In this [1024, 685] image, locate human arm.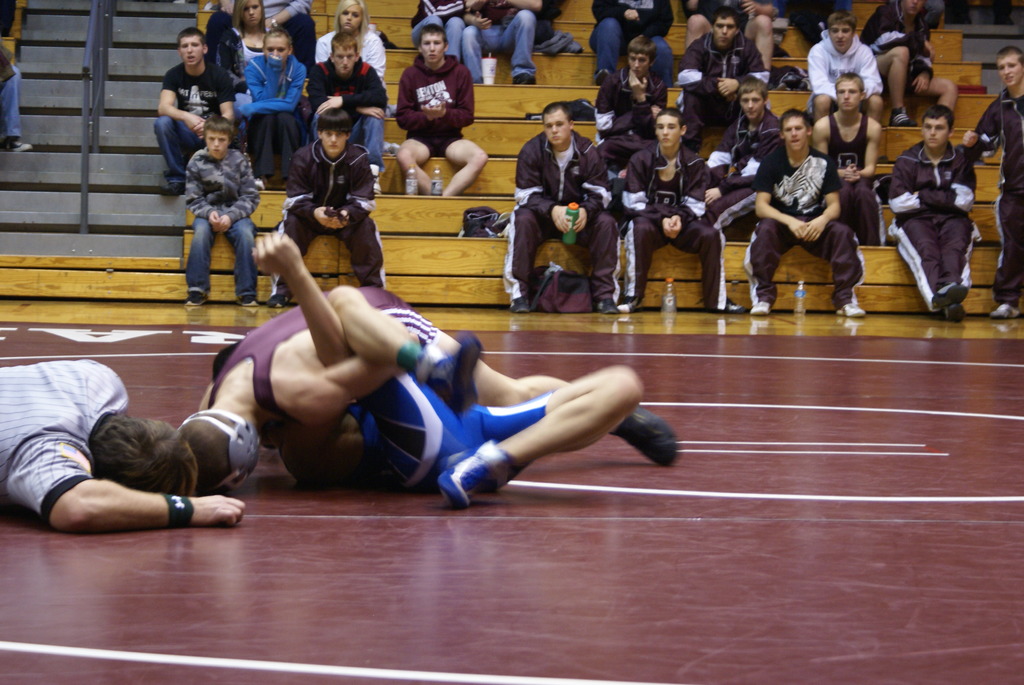
Bounding box: [x1=822, y1=131, x2=831, y2=166].
